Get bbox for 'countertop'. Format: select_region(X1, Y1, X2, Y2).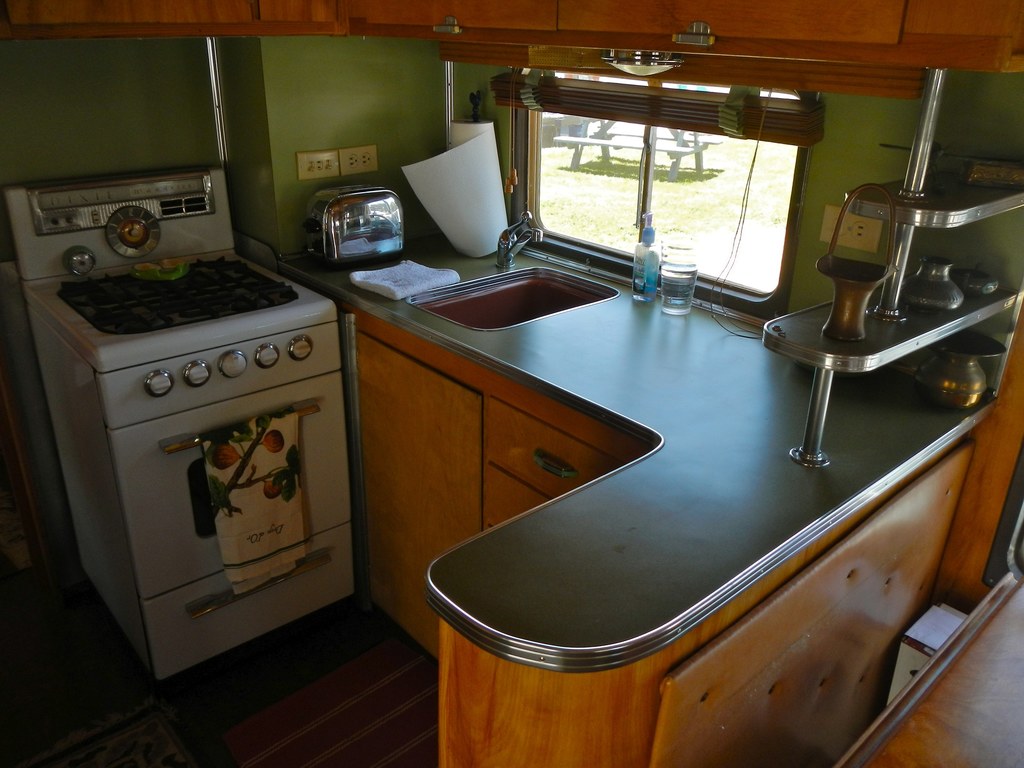
select_region(287, 227, 1002, 767).
